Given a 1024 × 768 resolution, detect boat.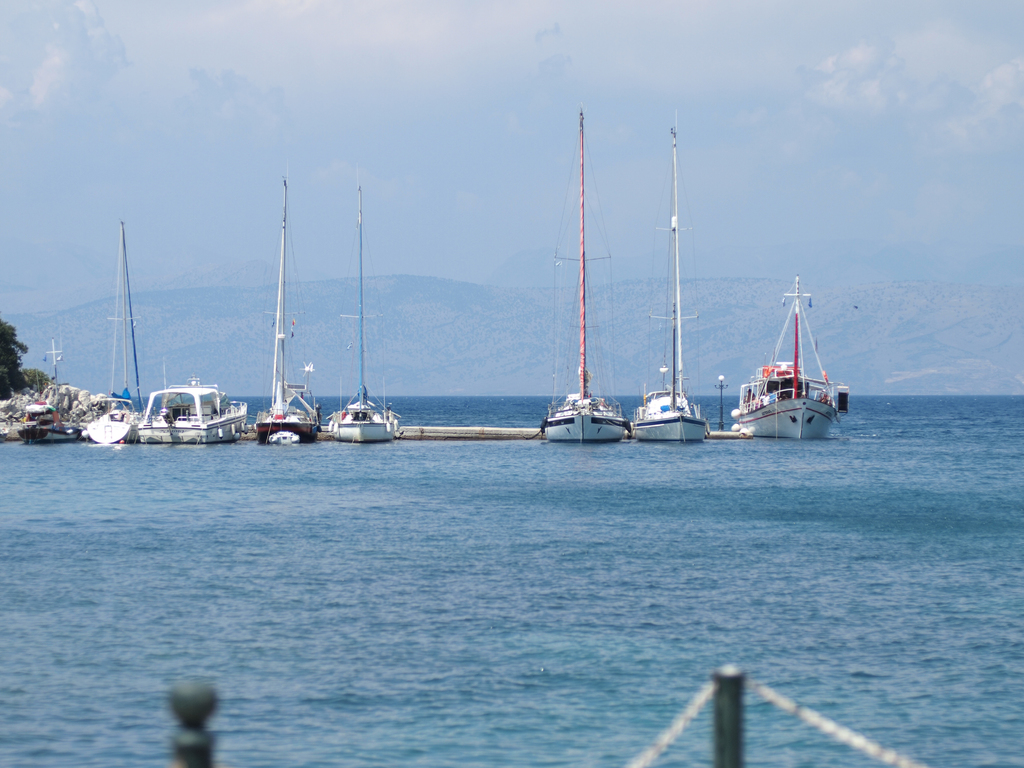
pyautogui.locateOnScreen(86, 217, 148, 448).
